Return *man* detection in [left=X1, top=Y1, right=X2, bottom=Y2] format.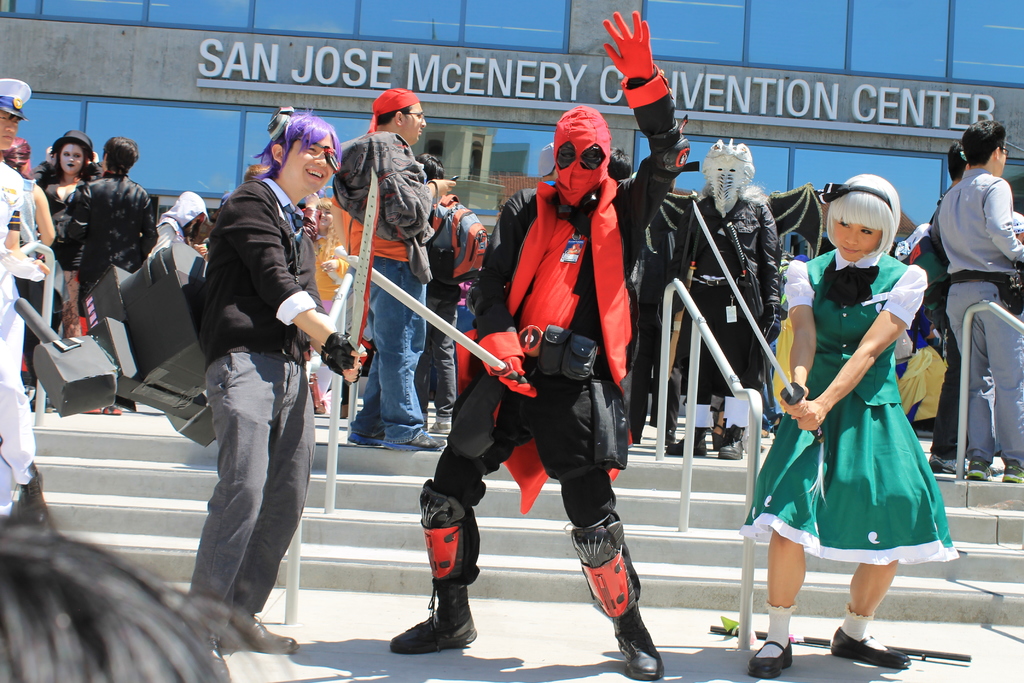
[left=335, top=89, right=452, bottom=451].
